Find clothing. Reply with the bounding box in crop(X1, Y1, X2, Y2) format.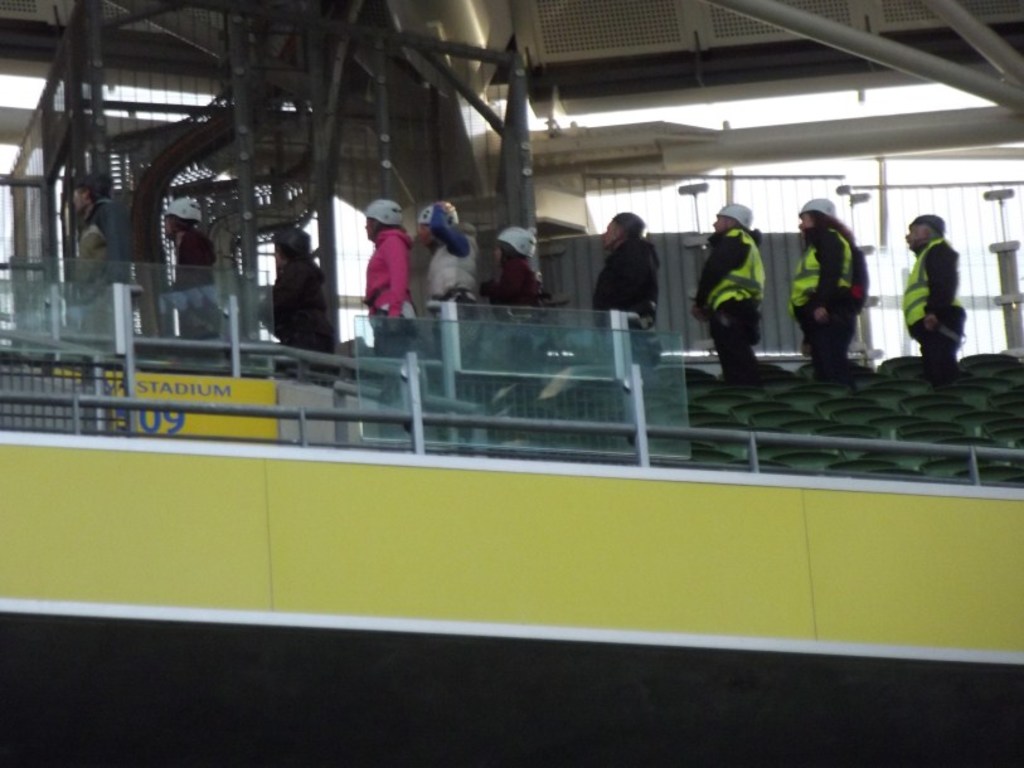
crop(693, 223, 767, 375).
